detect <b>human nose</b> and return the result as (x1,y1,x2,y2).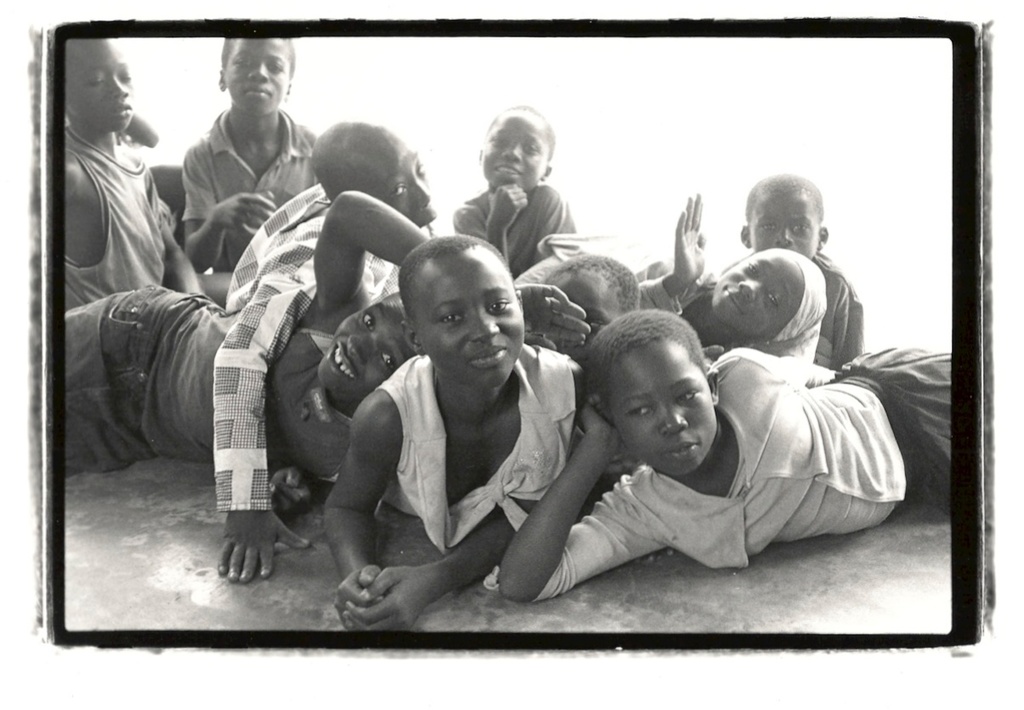
(468,312,500,341).
